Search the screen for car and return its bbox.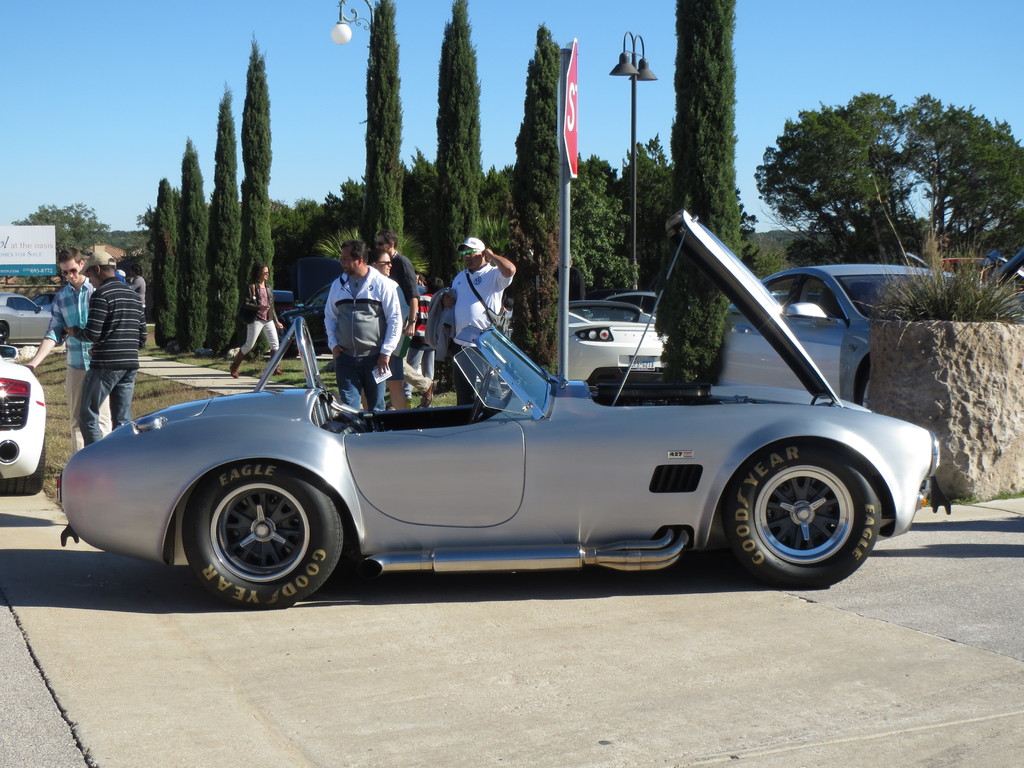
Found: [703, 254, 1009, 407].
